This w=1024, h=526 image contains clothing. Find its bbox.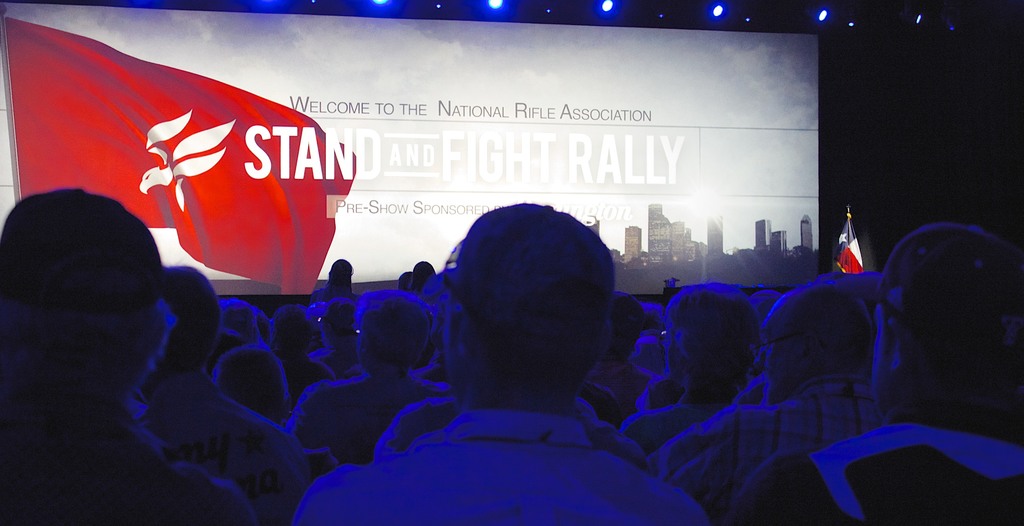
detection(127, 377, 317, 525).
